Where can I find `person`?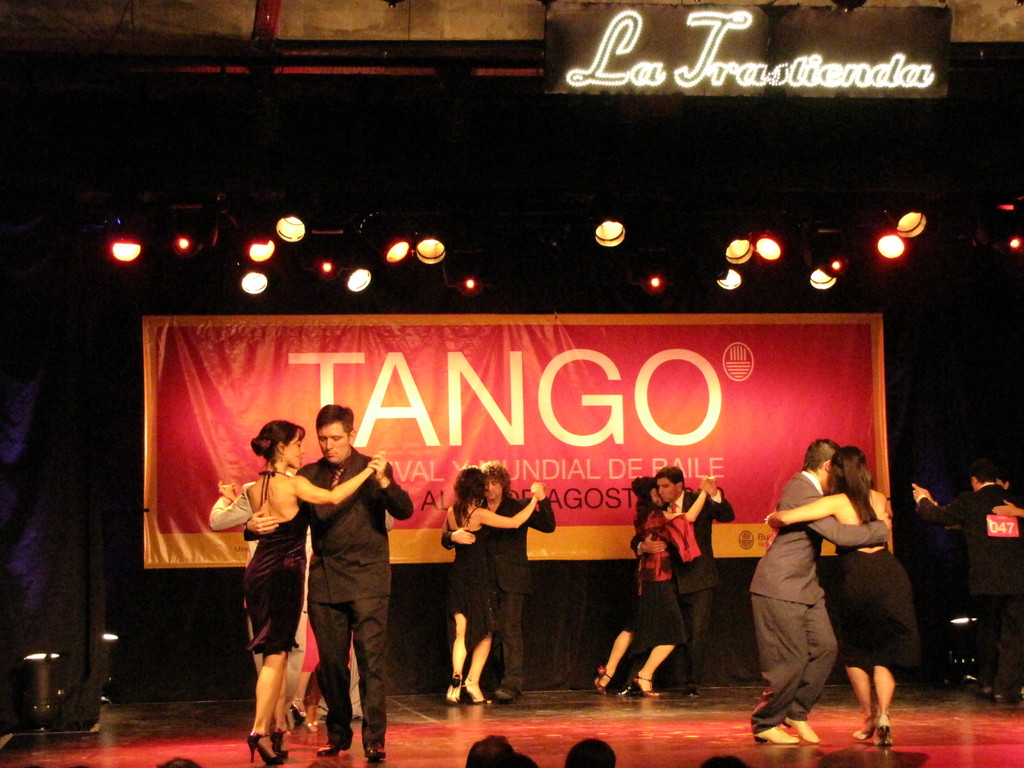
You can find it at [909,466,1023,693].
